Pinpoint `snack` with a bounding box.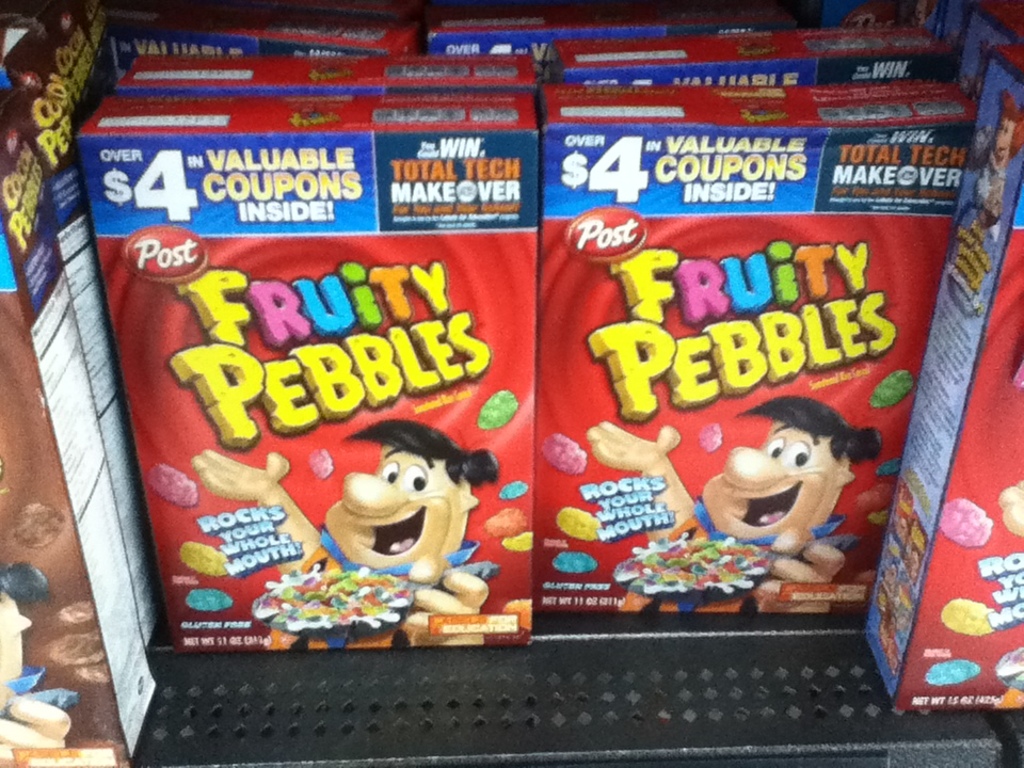
[x1=999, y1=479, x2=1023, y2=543].
